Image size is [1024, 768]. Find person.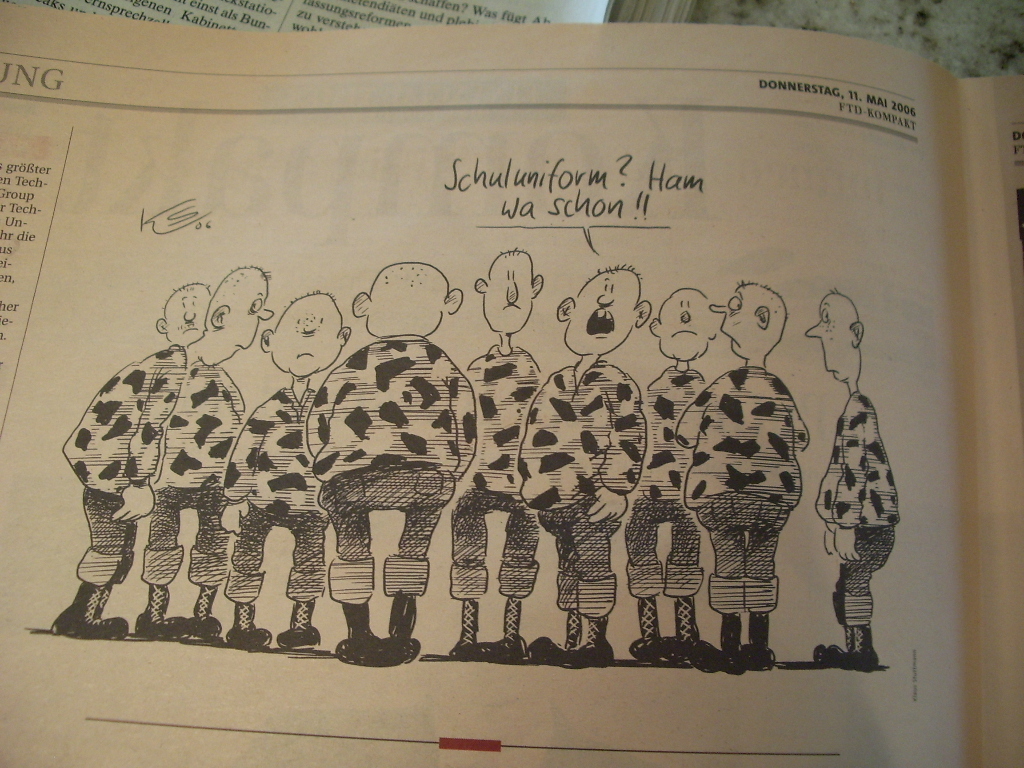
l=618, t=288, r=724, b=674.
